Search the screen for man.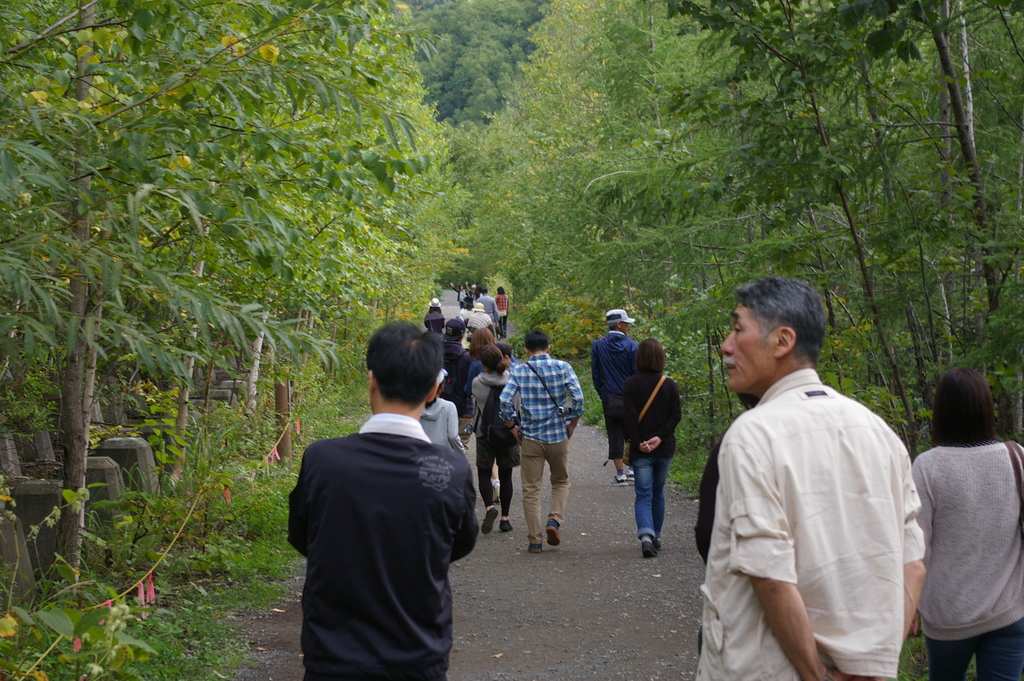
Found at [687,272,926,680].
